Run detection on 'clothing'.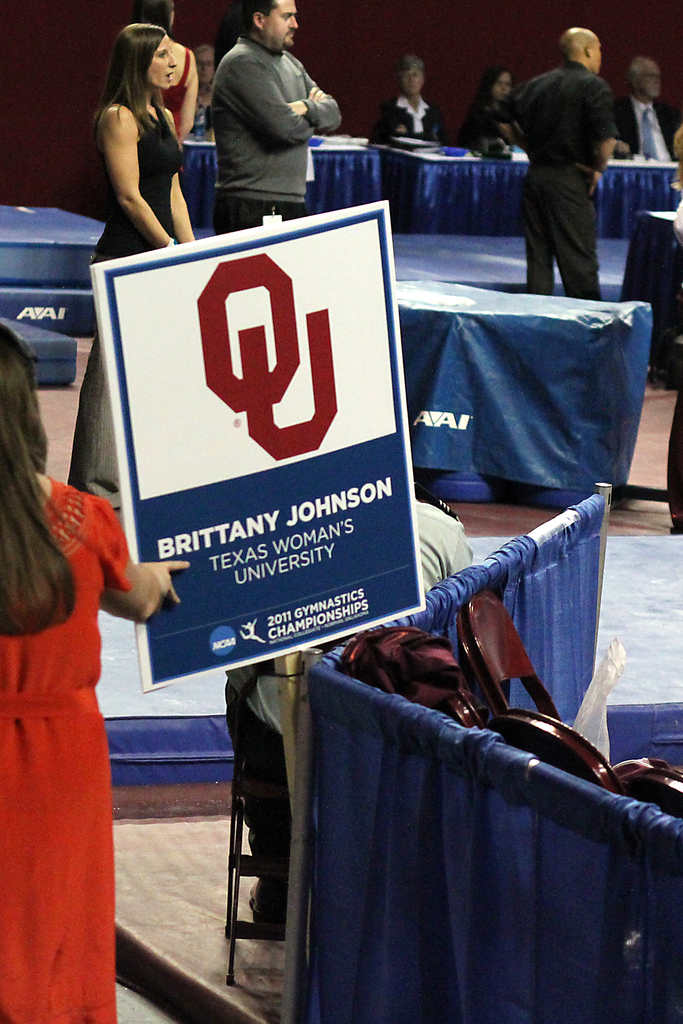
Result: bbox=(65, 335, 124, 477).
